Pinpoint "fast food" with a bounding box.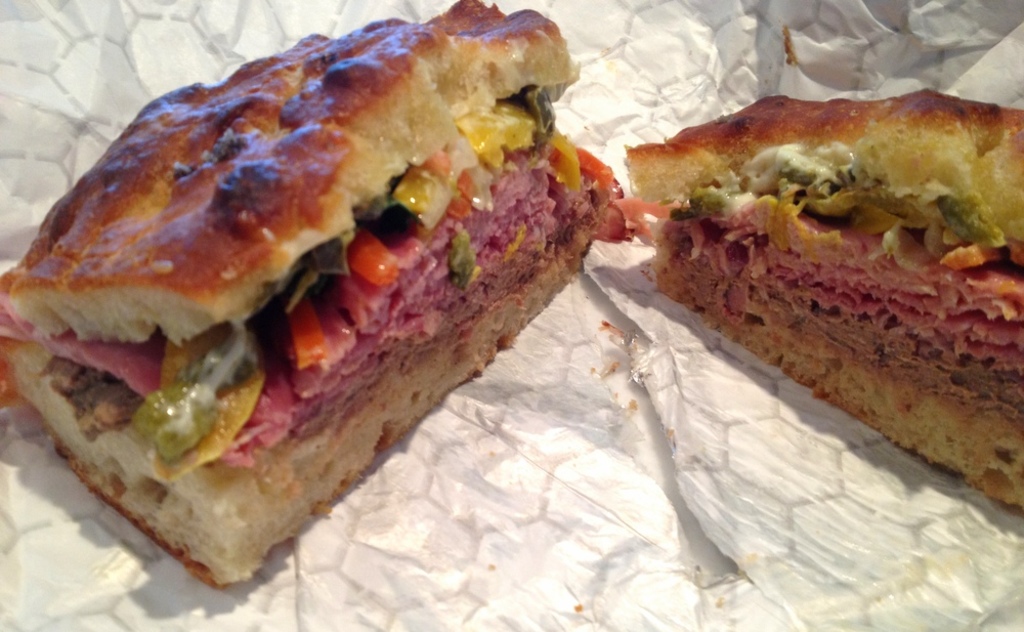
[5, 0, 679, 570].
